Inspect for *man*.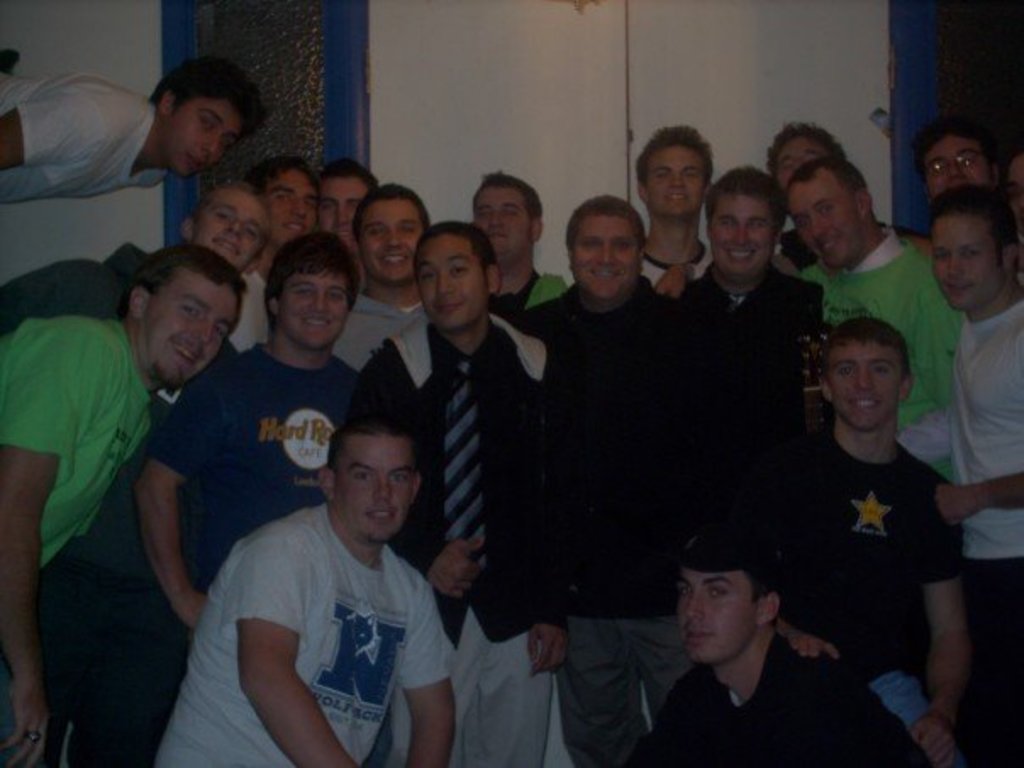
Inspection: detection(141, 407, 459, 766).
